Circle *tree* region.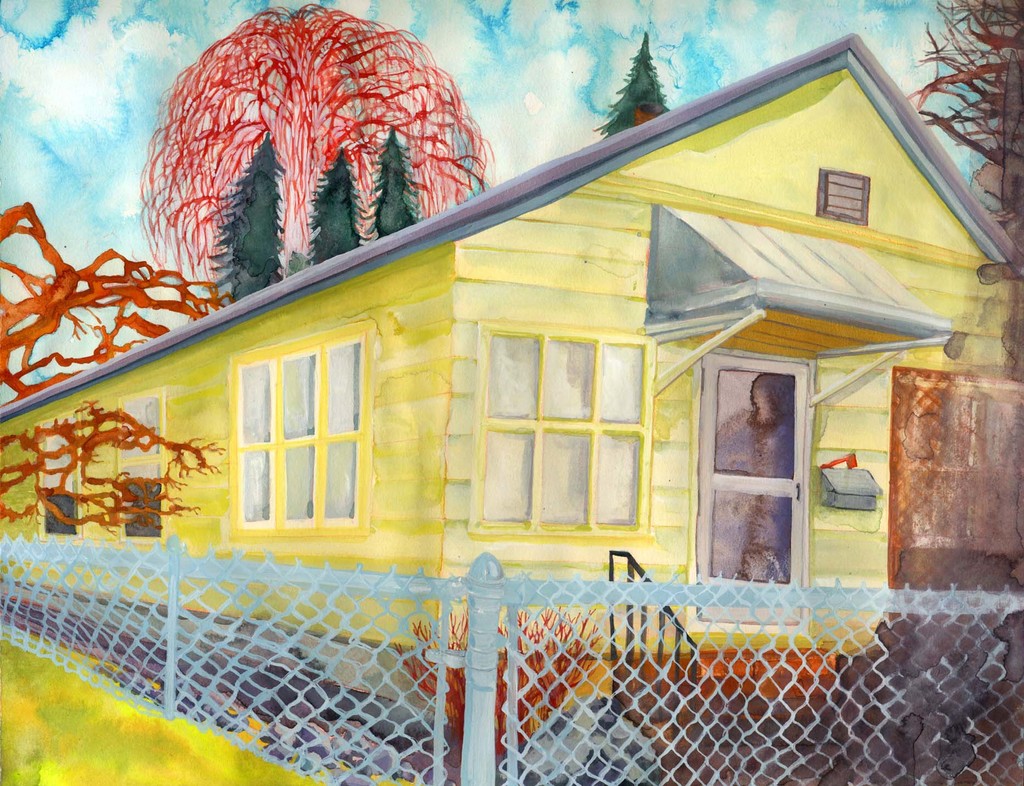
Region: <bbox>910, 4, 1022, 191</bbox>.
